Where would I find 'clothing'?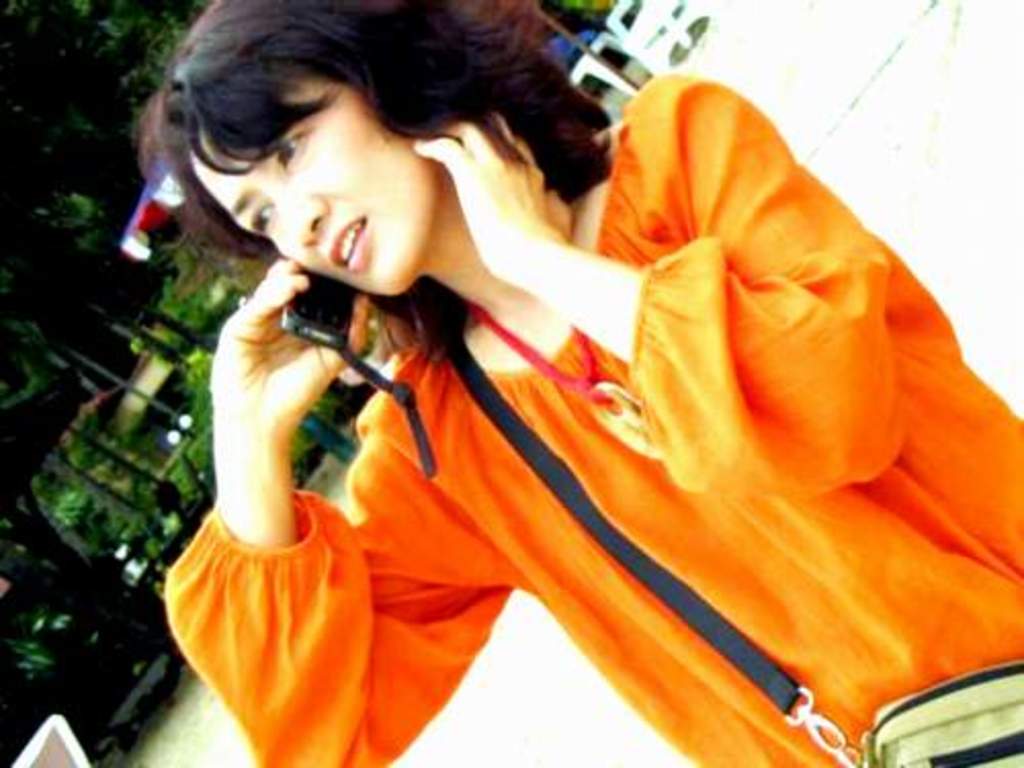
At left=164, top=78, right=1022, bottom=766.
